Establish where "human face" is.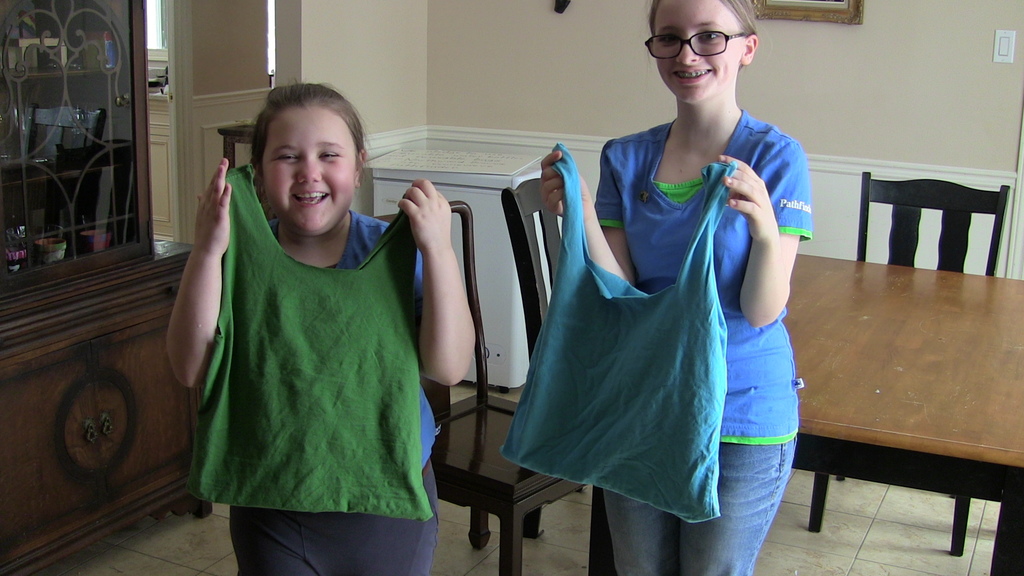
Established at region(263, 104, 357, 237).
